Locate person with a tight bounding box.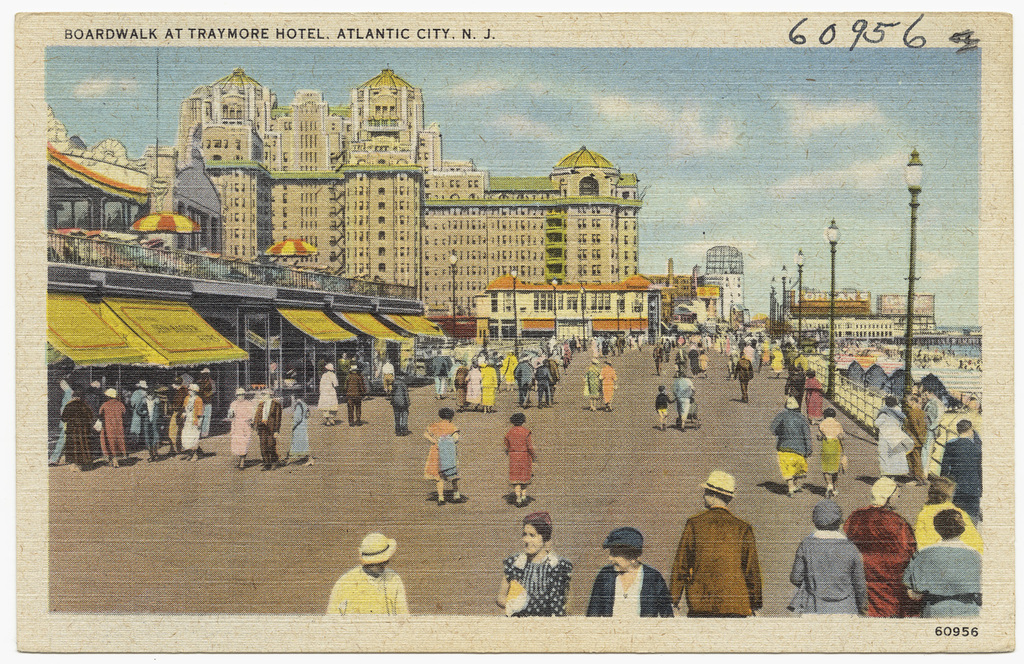
(left=816, top=405, right=846, bottom=496).
